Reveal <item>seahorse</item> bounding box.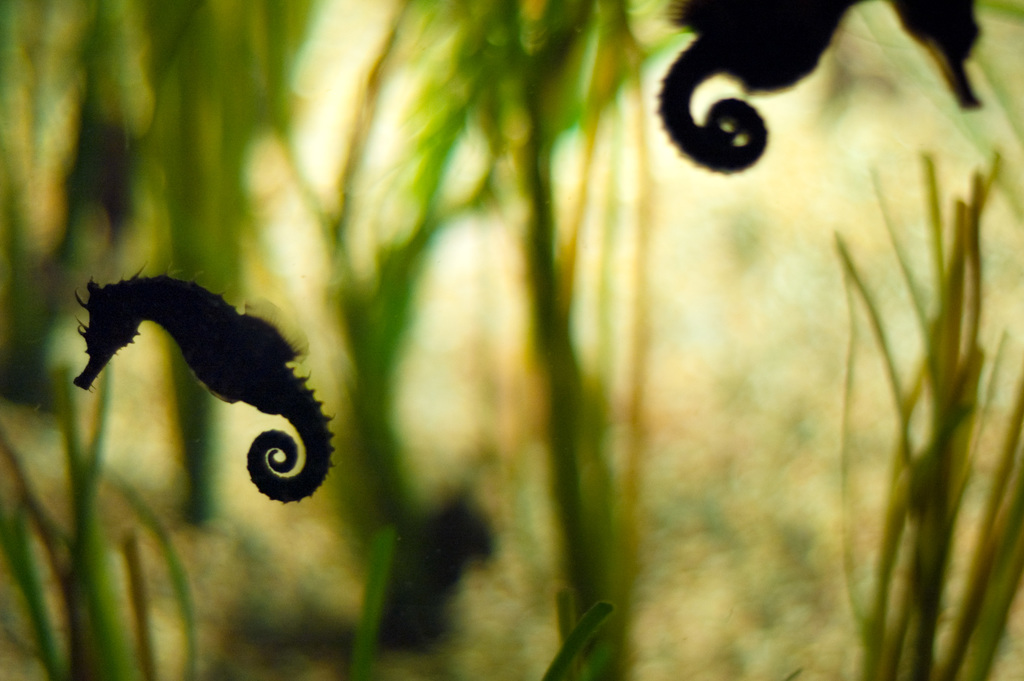
Revealed: 63 260 338 504.
